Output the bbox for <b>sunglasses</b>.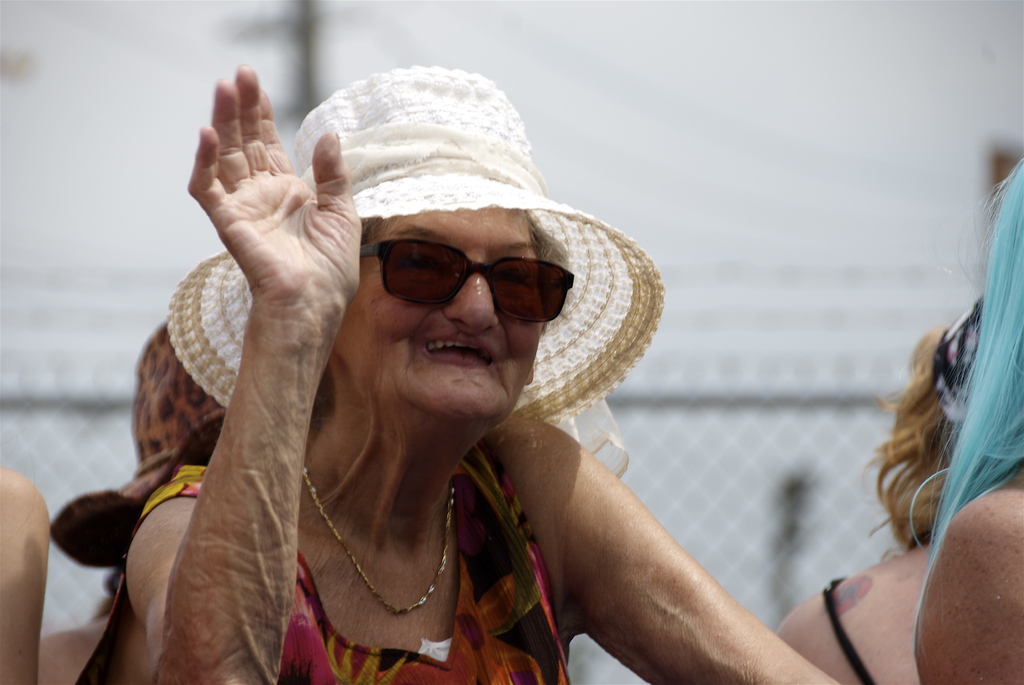
locate(349, 232, 582, 334).
